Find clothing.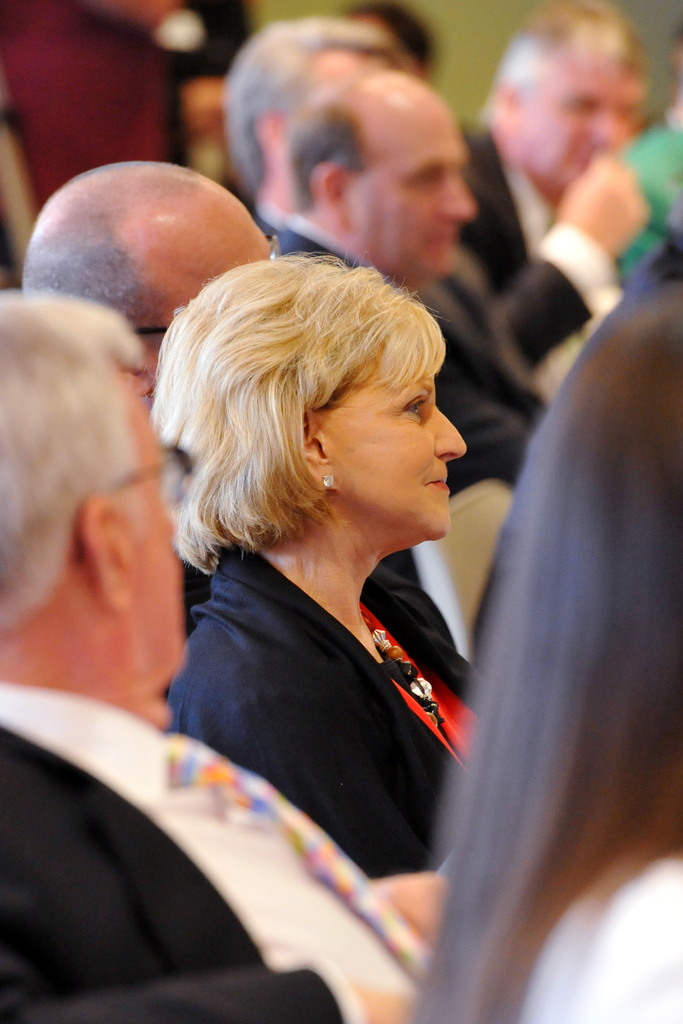
[left=183, top=524, right=493, bottom=717].
